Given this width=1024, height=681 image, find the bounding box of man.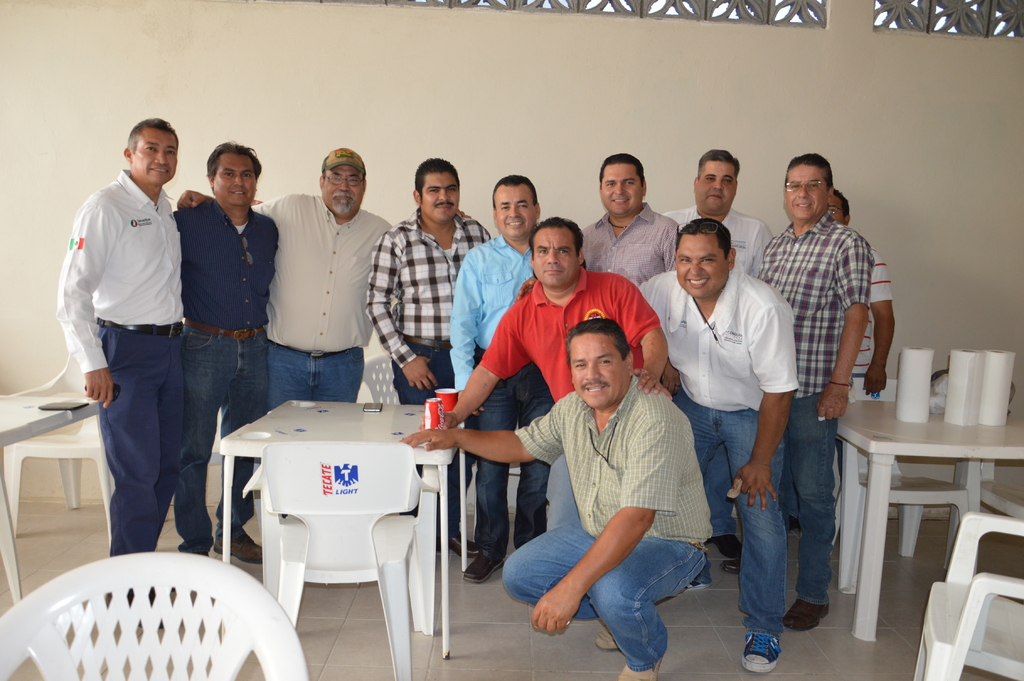
{"left": 53, "top": 116, "right": 186, "bottom": 628}.
